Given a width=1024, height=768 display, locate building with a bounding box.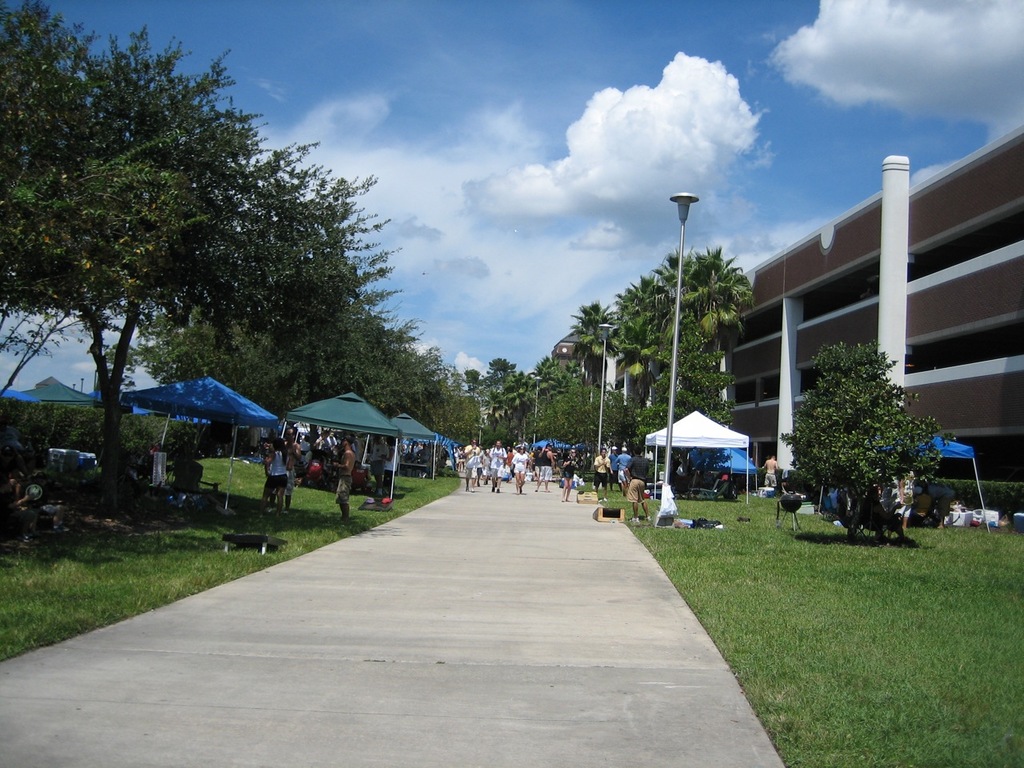
Located: [666,128,1021,521].
